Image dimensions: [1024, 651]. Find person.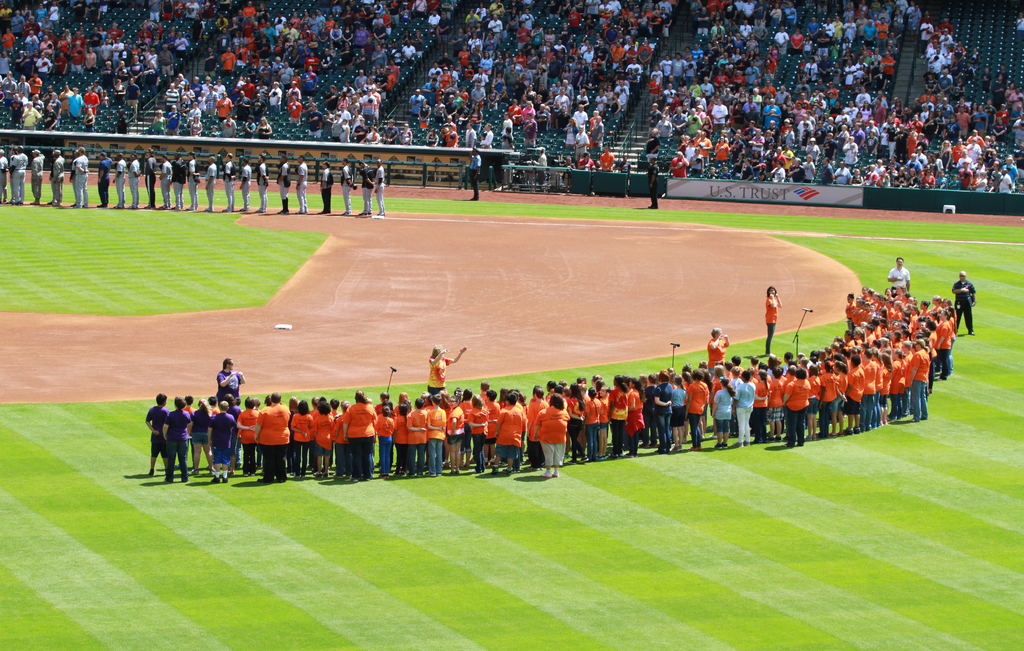
bbox(170, 153, 183, 211).
